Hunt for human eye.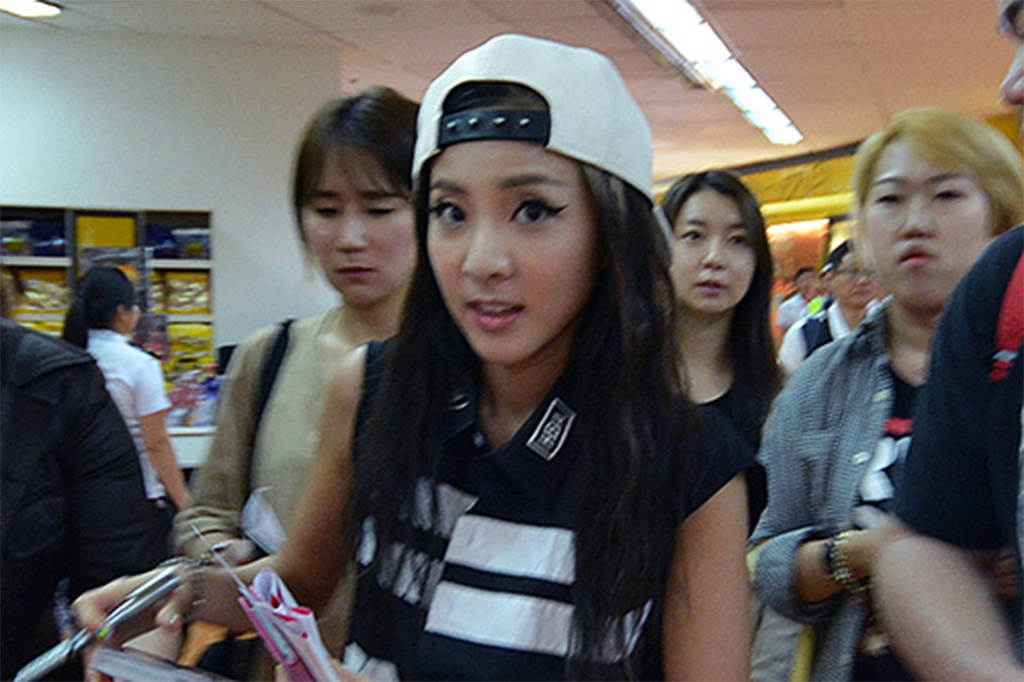
Hunted down at x1=728, y1=230, x2=750, y2=251.
